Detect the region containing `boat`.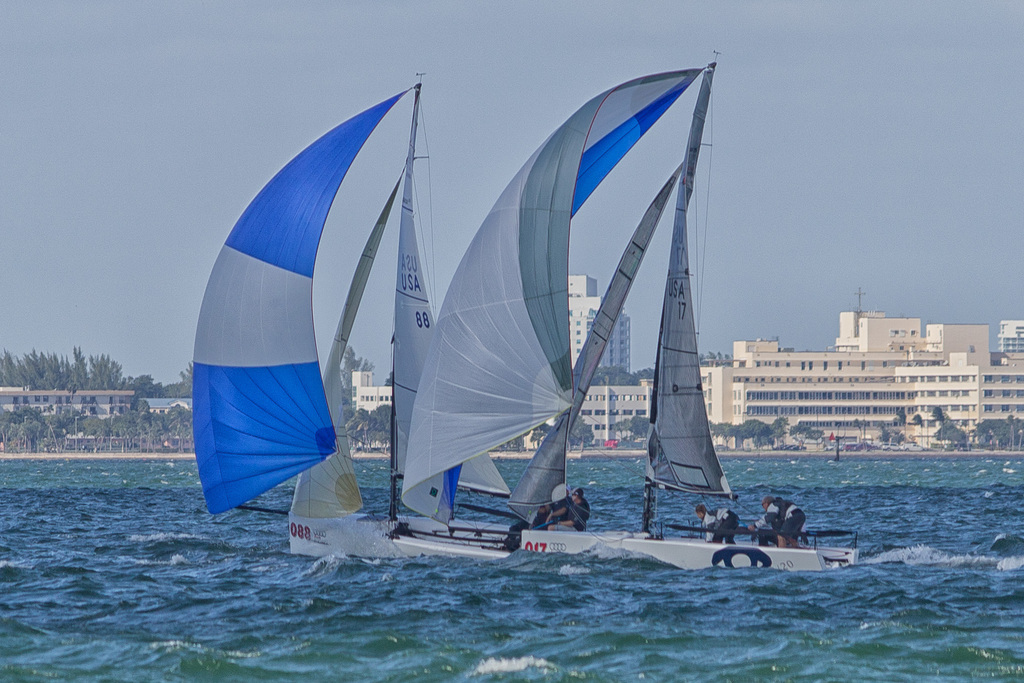
(218,50,819,568).
